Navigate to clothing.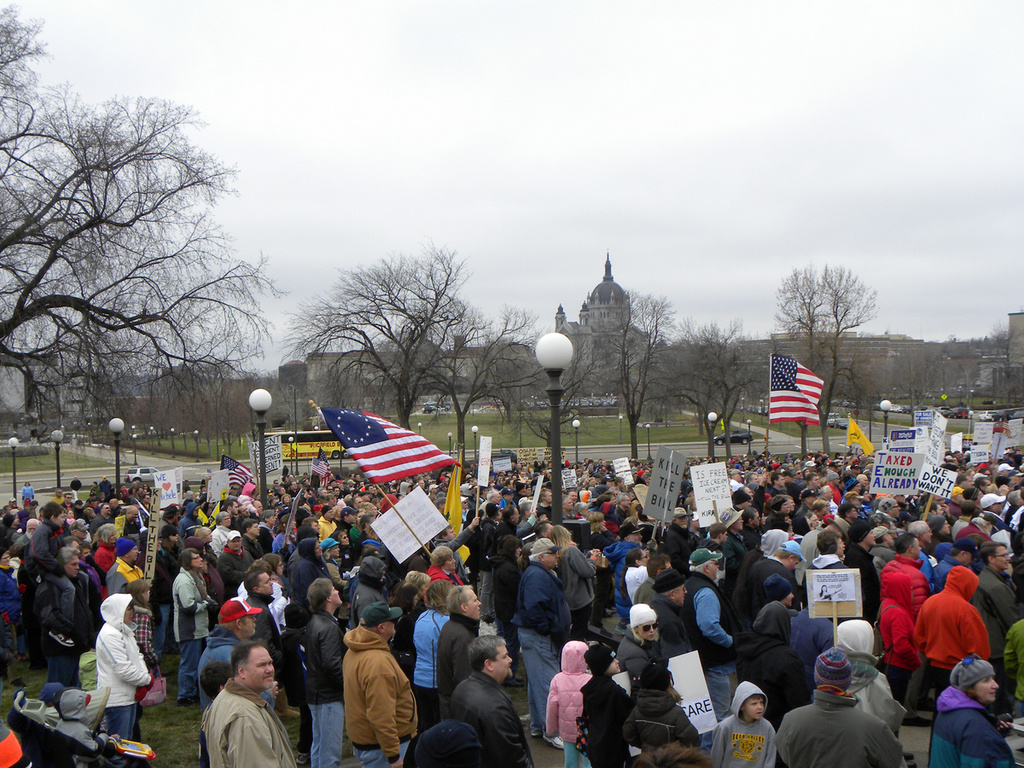
Navigation target: 911, 563, 993, 690.
